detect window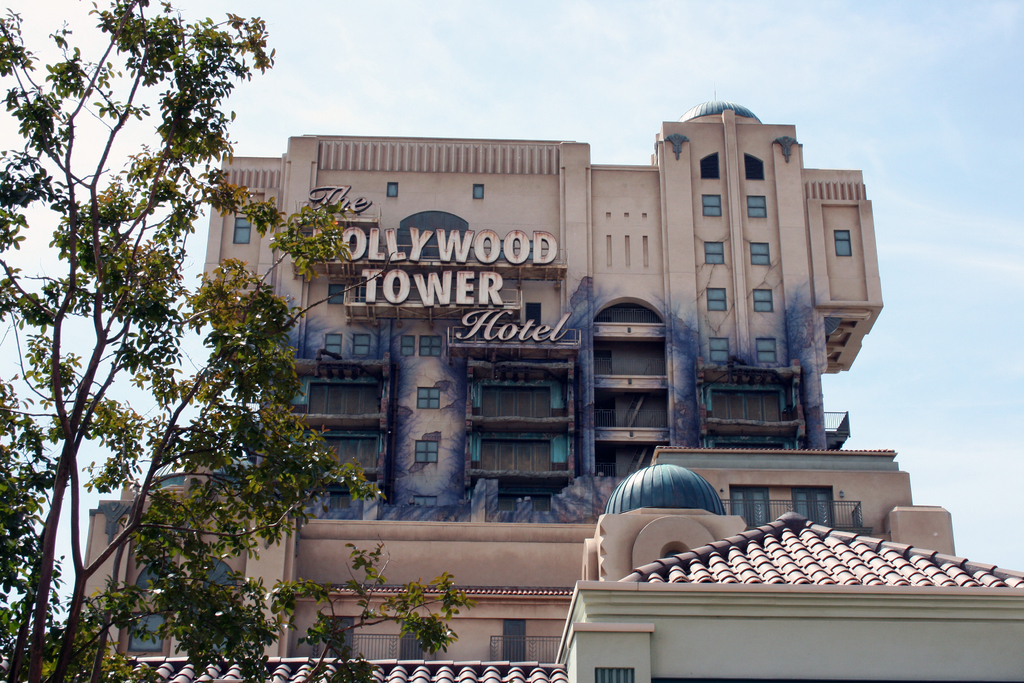
323, 334, 342, 356
